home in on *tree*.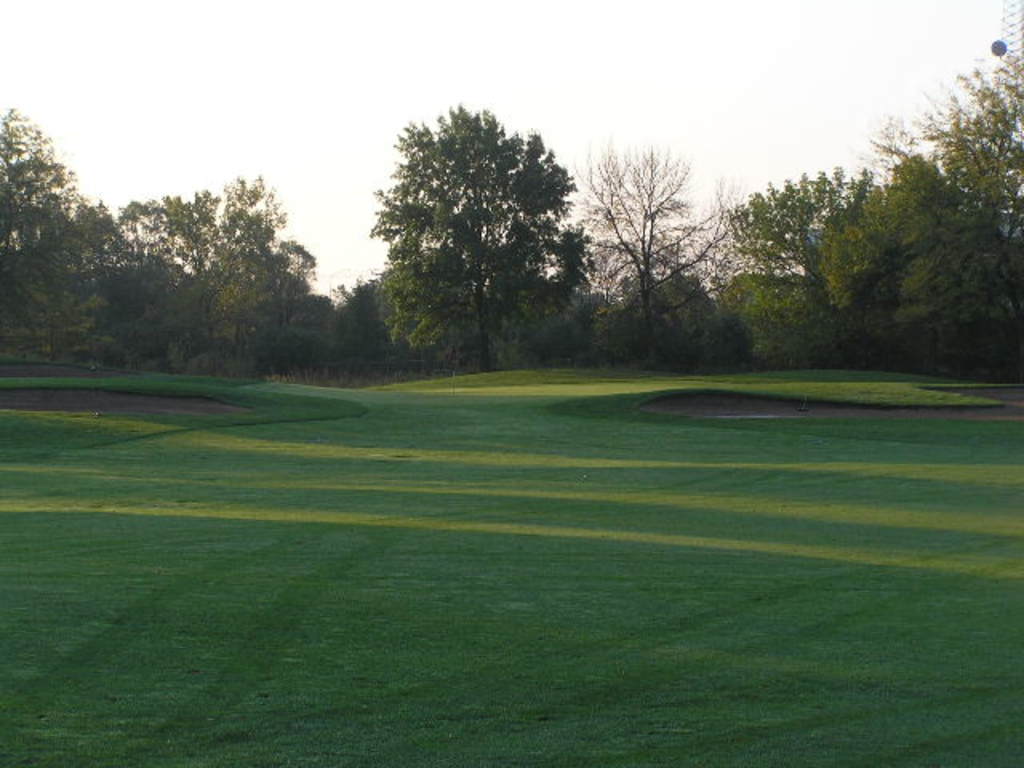
Homed in at <bbox>570, 141, 734, 365</bbox>.
